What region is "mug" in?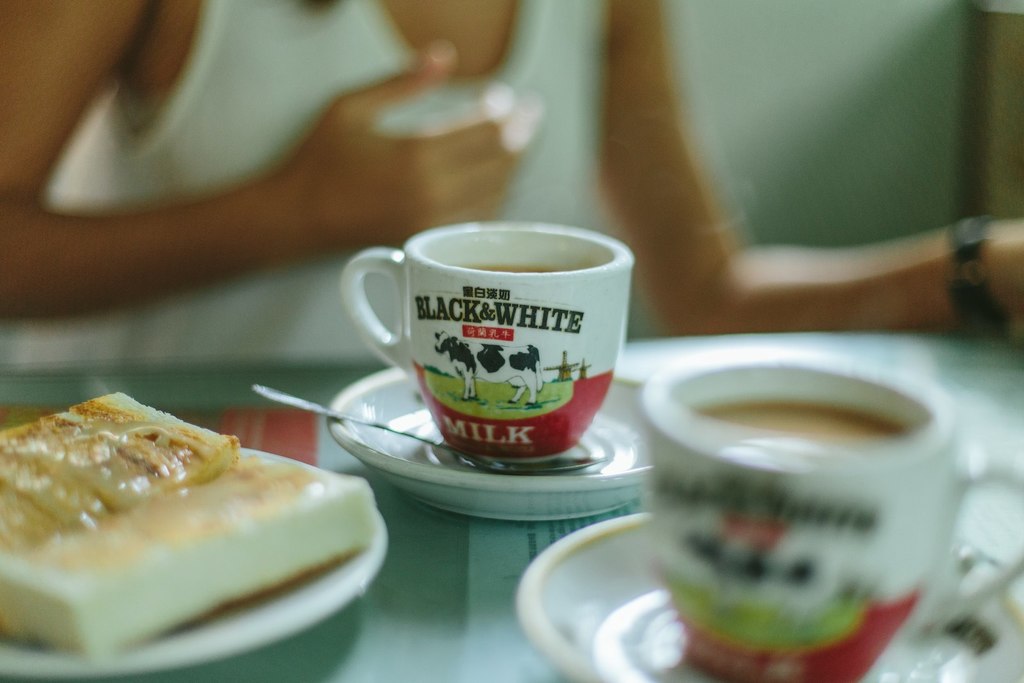
[641,351,1023,682].
